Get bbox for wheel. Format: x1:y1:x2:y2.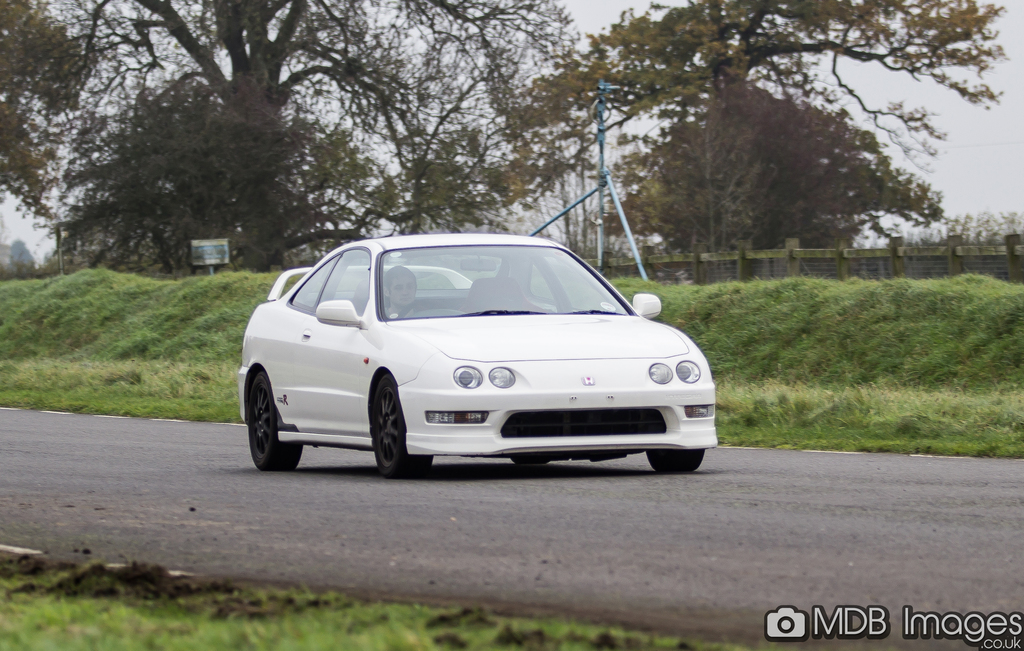
396:302:424:318.
